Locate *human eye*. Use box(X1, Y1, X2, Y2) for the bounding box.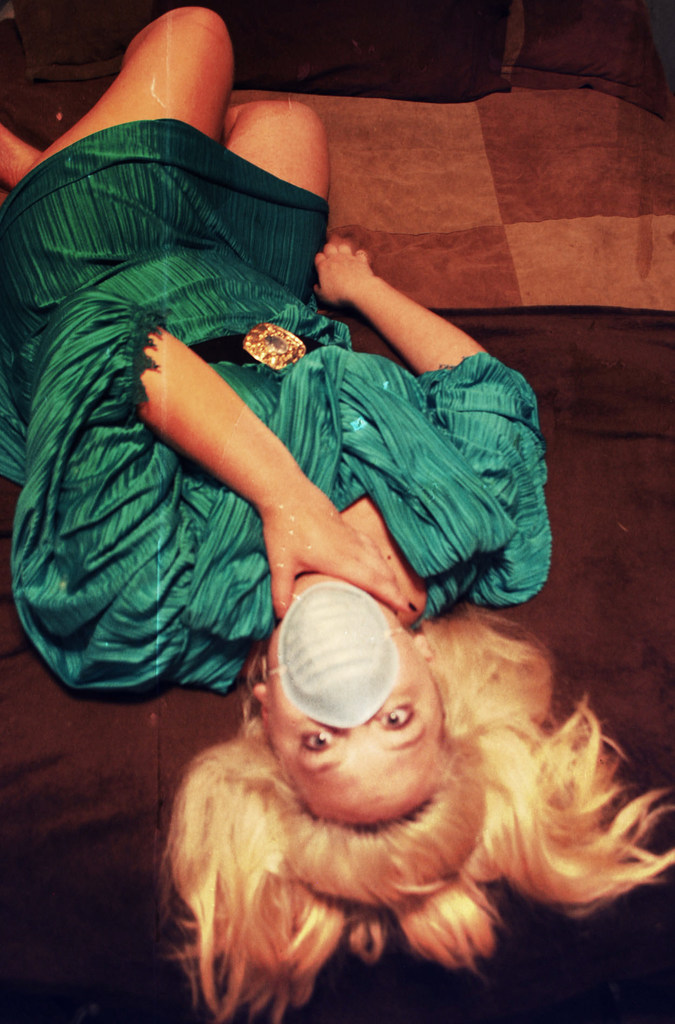
box(376, 694, 419, 741).
